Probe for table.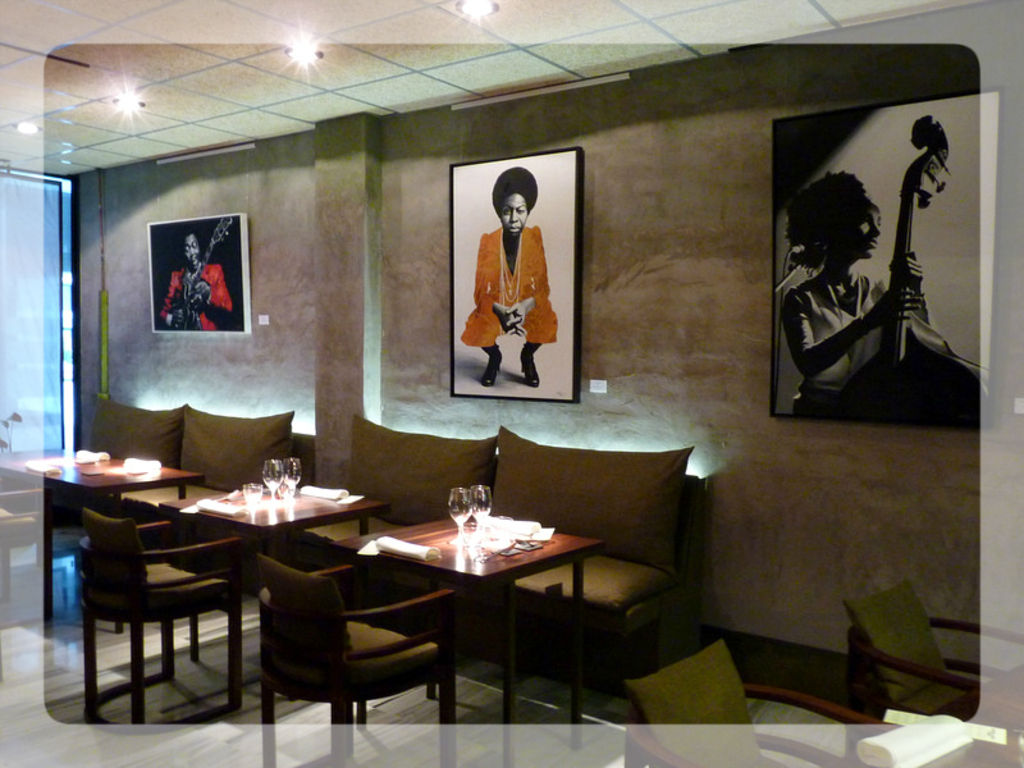
Probe result: {"x1": 0, "y1": 448, "x2": 195, "y2": 617}.
